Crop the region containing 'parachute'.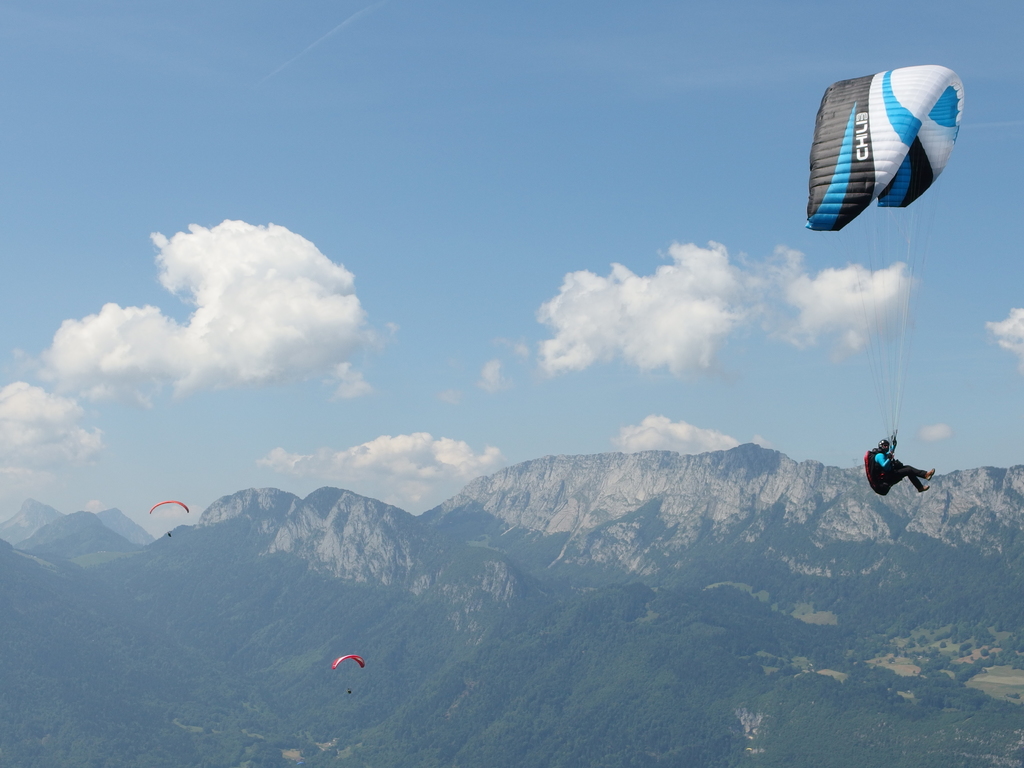
Crop region: pyautogui.locateOnScreen(331, 654, 368, 696).
